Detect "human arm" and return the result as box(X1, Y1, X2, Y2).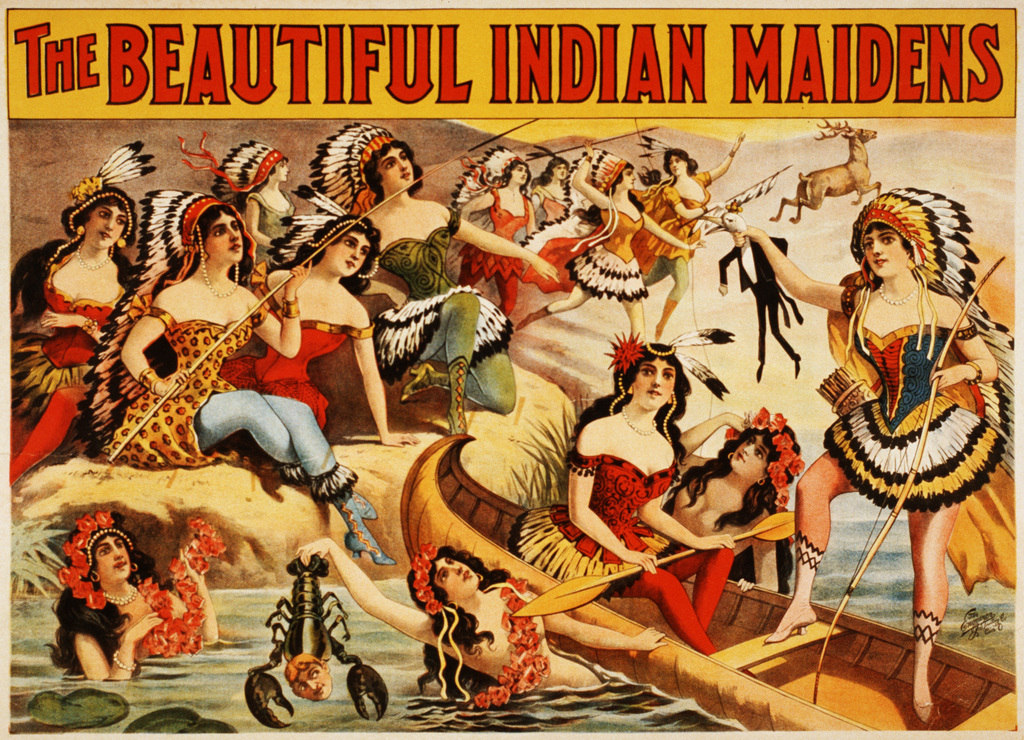
box(933, 317, 995, 392).
